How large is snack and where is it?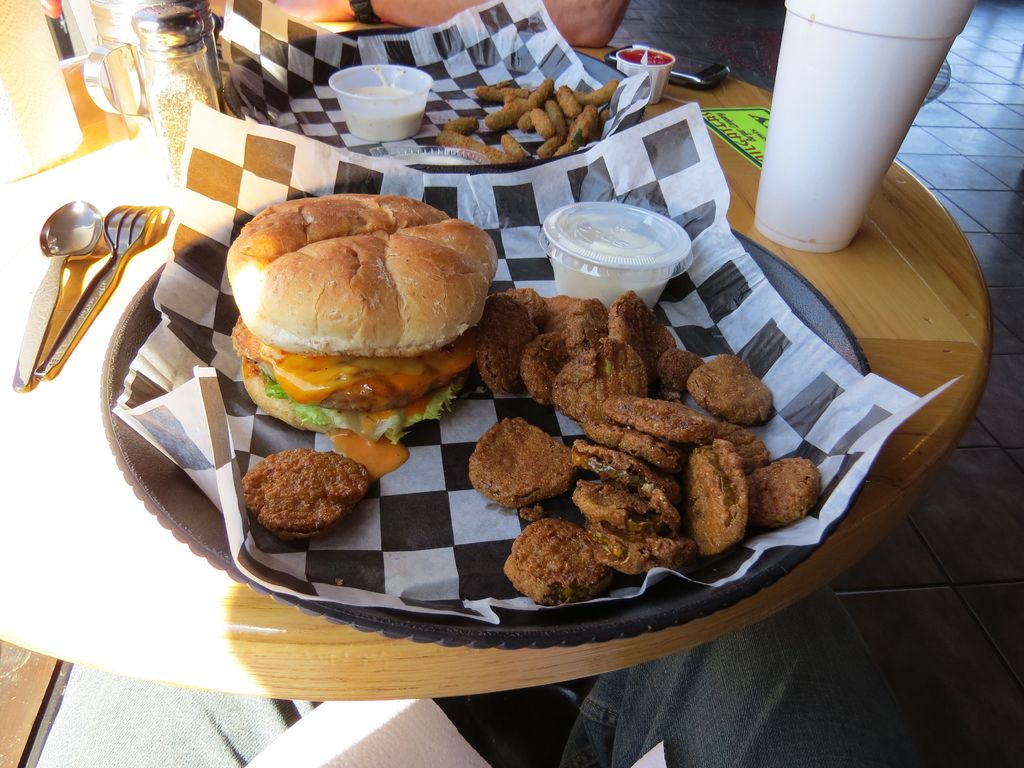
Bounding box: left=243, top=450, right=375, bottom=539.
